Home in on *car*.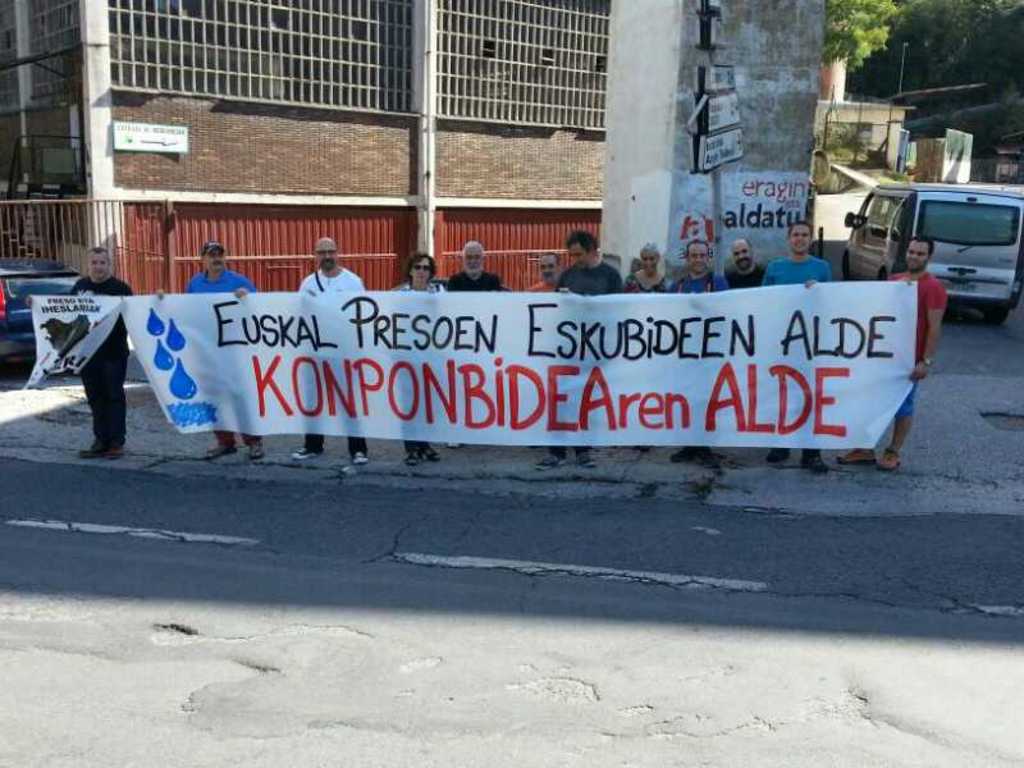
Homed in at rect(844, 182, 1023, 324).
